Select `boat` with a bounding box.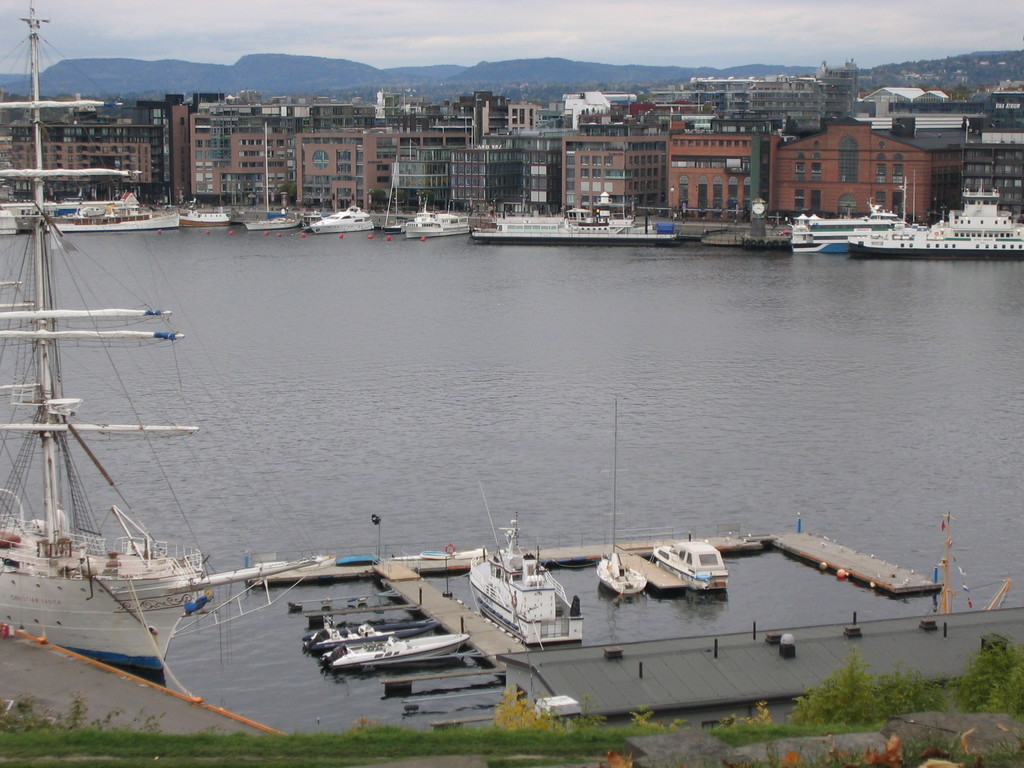
x1=467 y1=508 x2=585 y2=645.
